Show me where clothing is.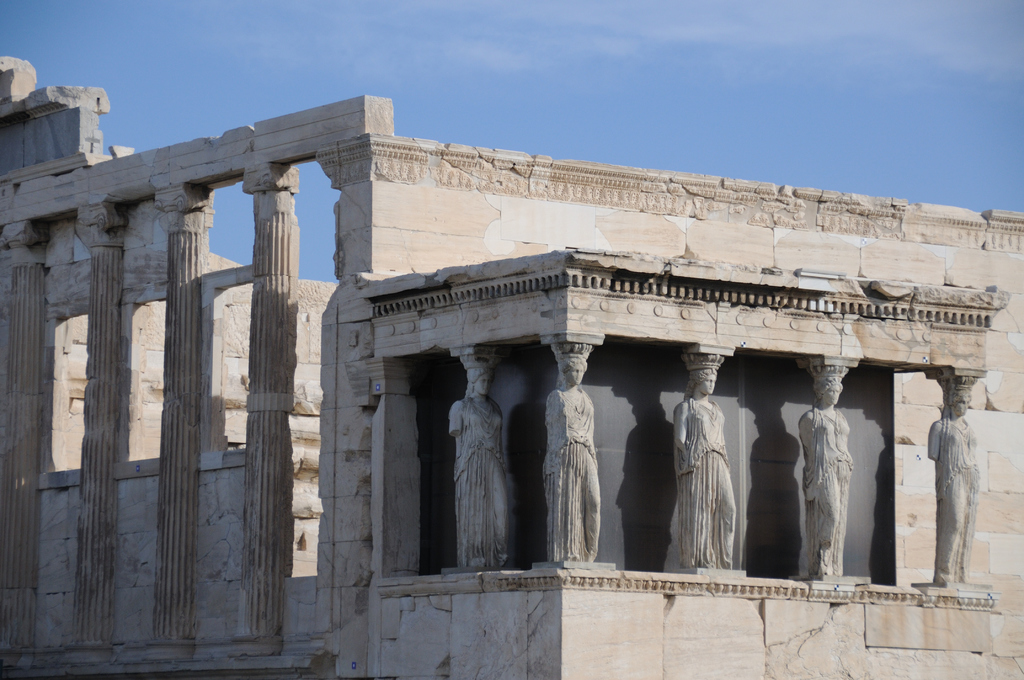
clothing is at left=801, top=406, right=858, bottom=583.
